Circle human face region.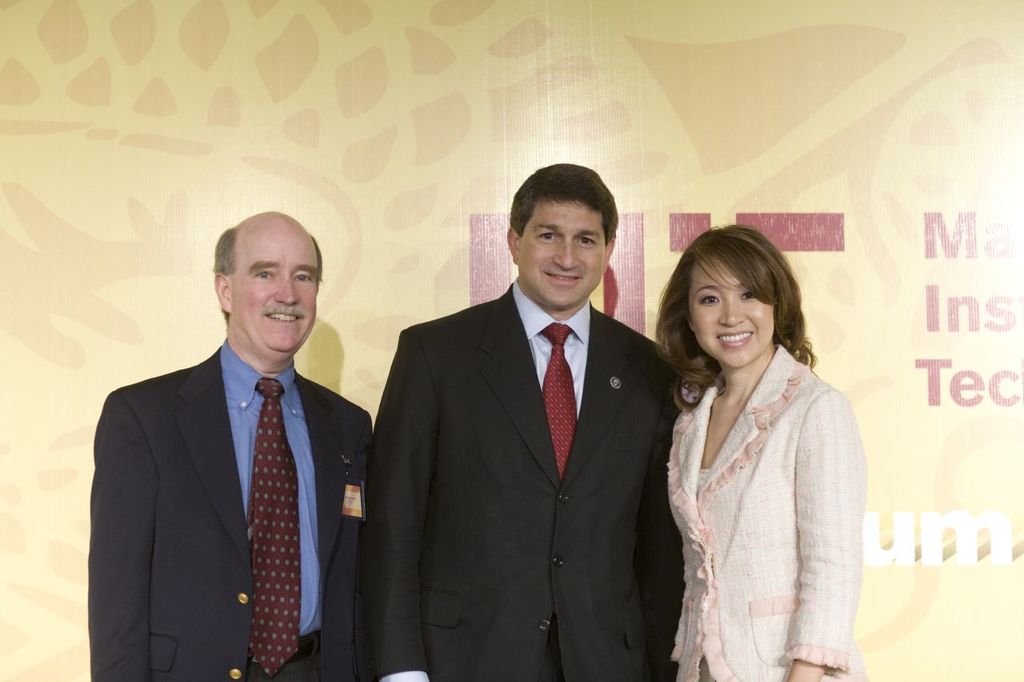
Region: pyautogui.locateOnScreen(230, 225, 319, 356).
